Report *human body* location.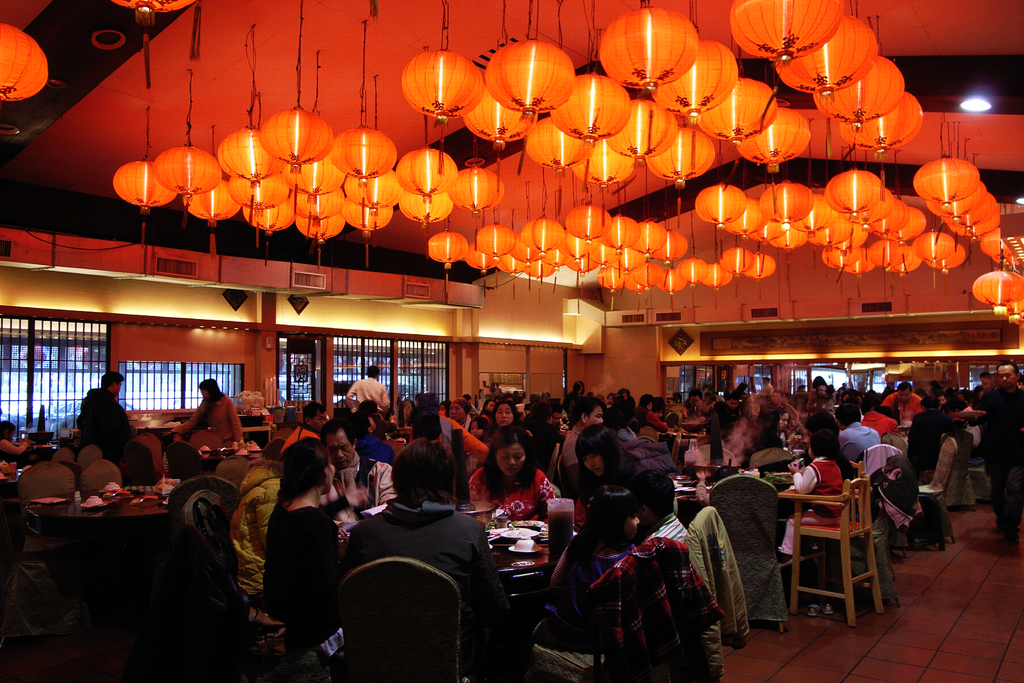
Report: 161, 376, 246, 446.
